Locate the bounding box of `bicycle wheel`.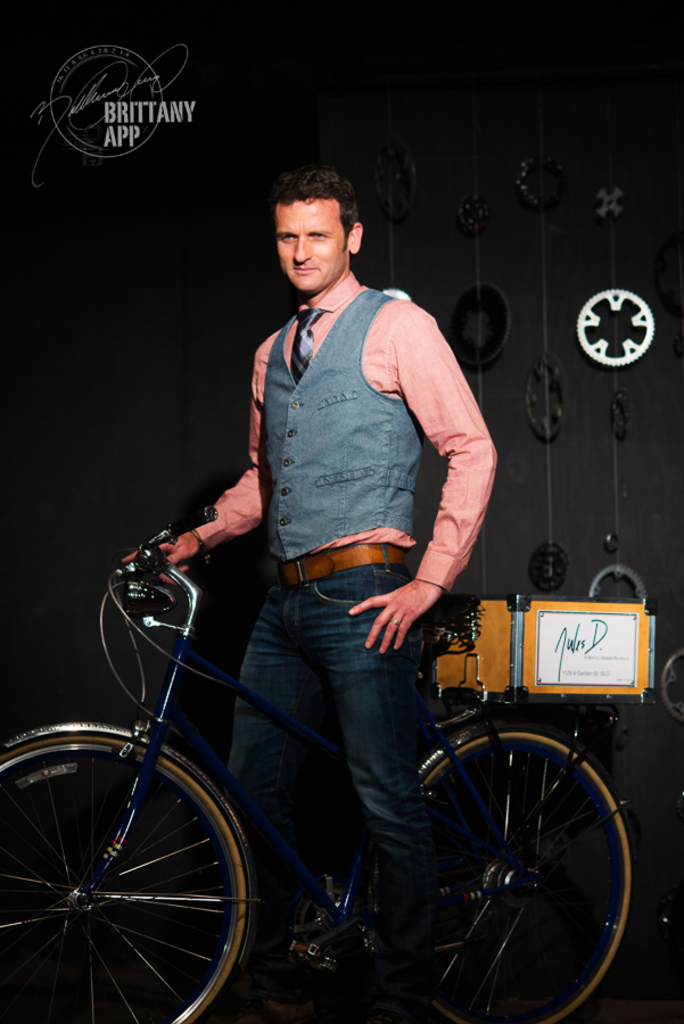
Bounding box: crop(371, 726, 645, 1023).
